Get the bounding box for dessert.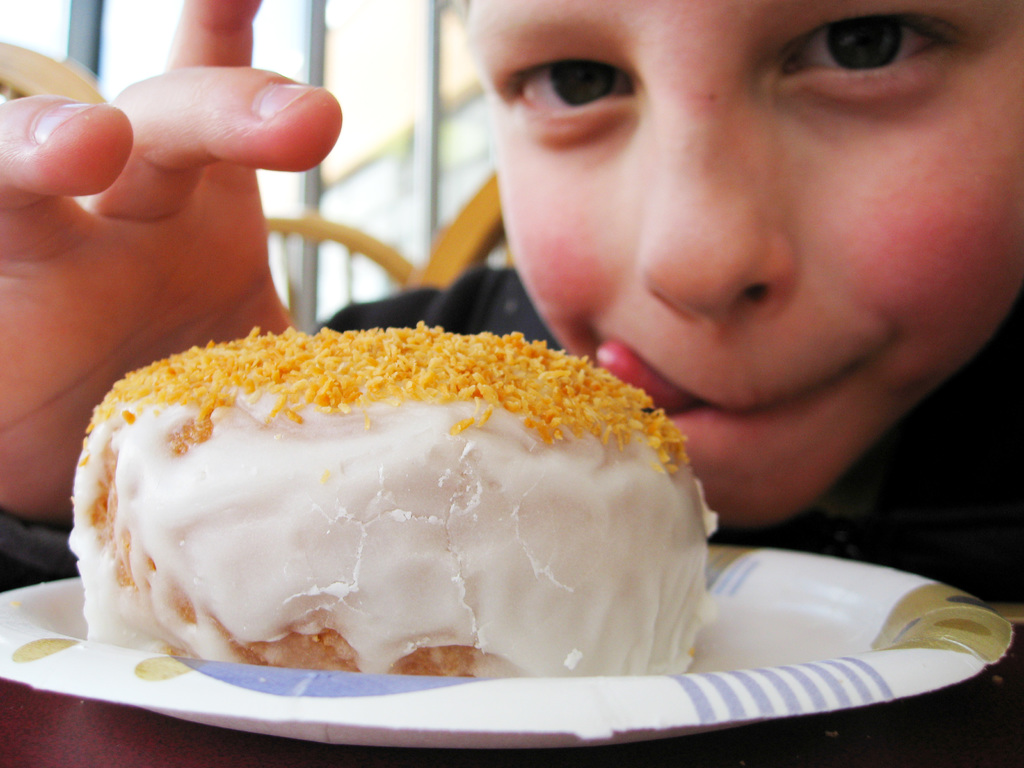
bbox=(69, 318, 719, 674).
